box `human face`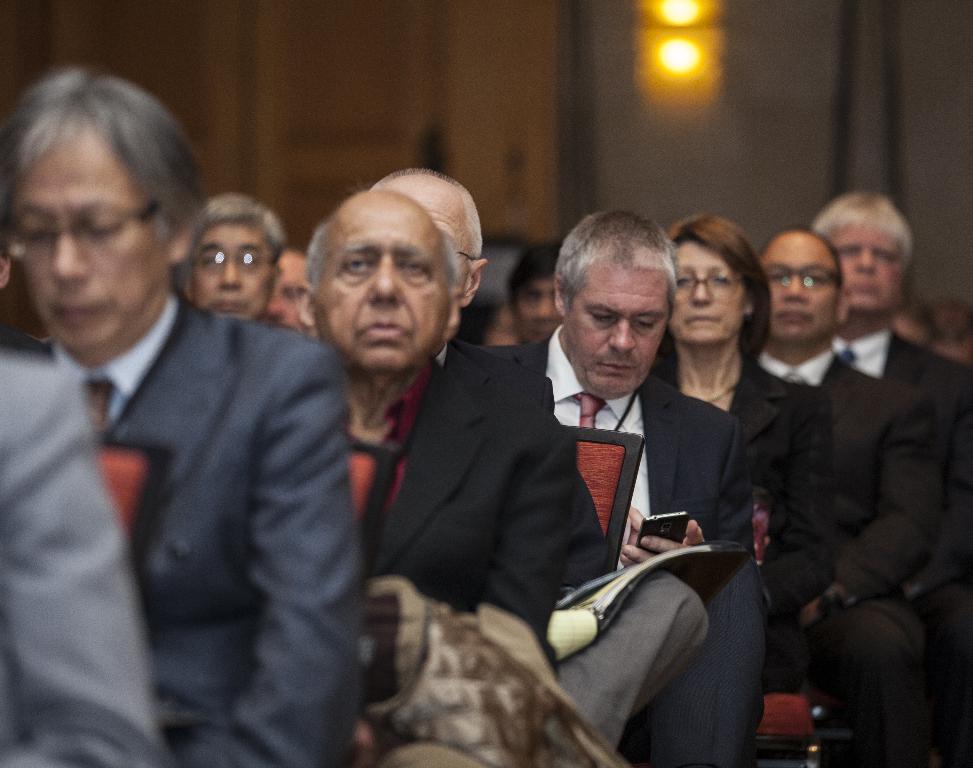
region(20, 114, 165, 353)
